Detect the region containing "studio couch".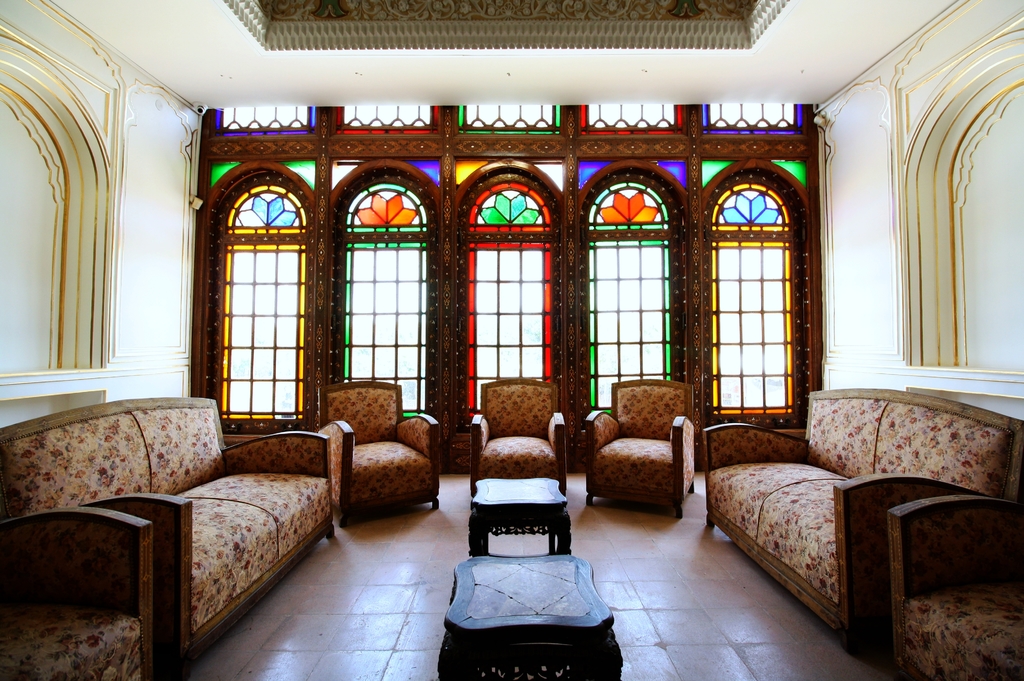
{"x1": 314, "y1": 377, "x2": 441, "y2": 512}.
